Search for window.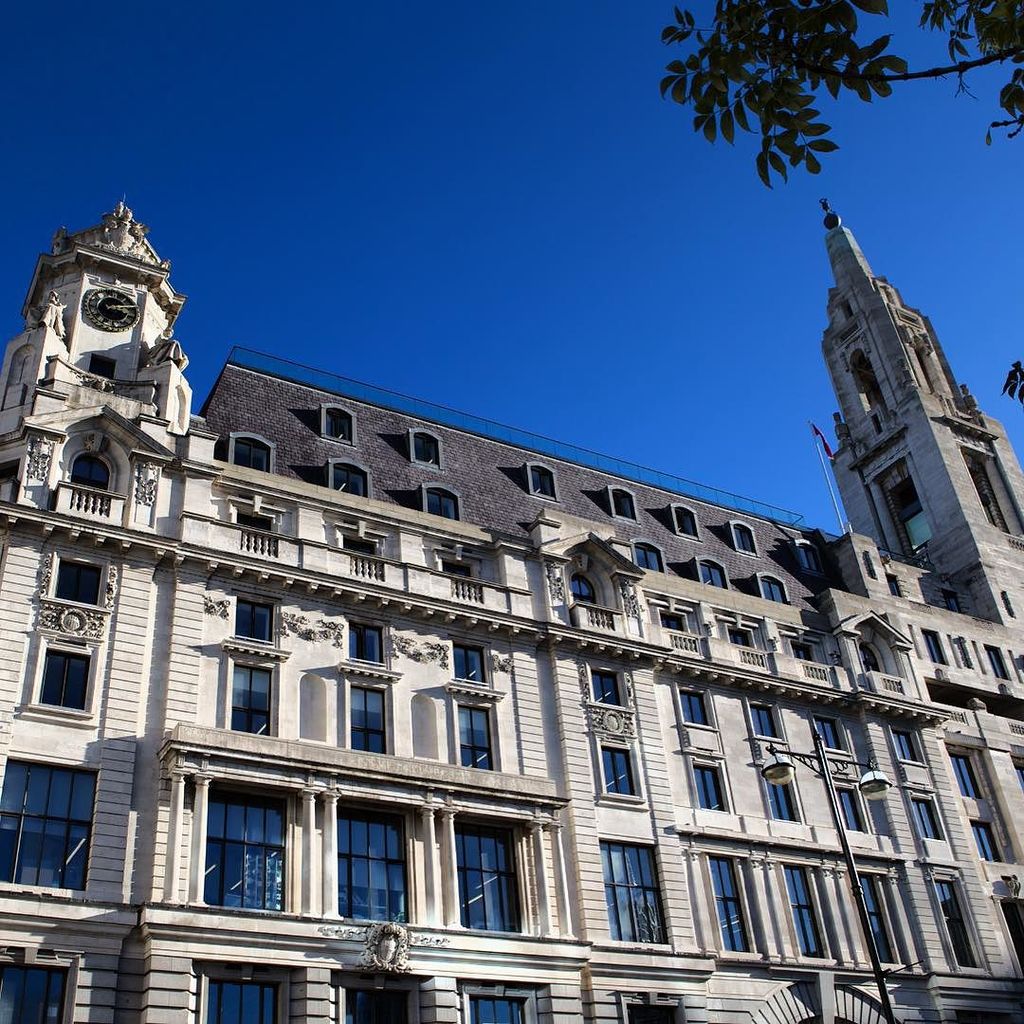
Found at 200:979:289:1023.
